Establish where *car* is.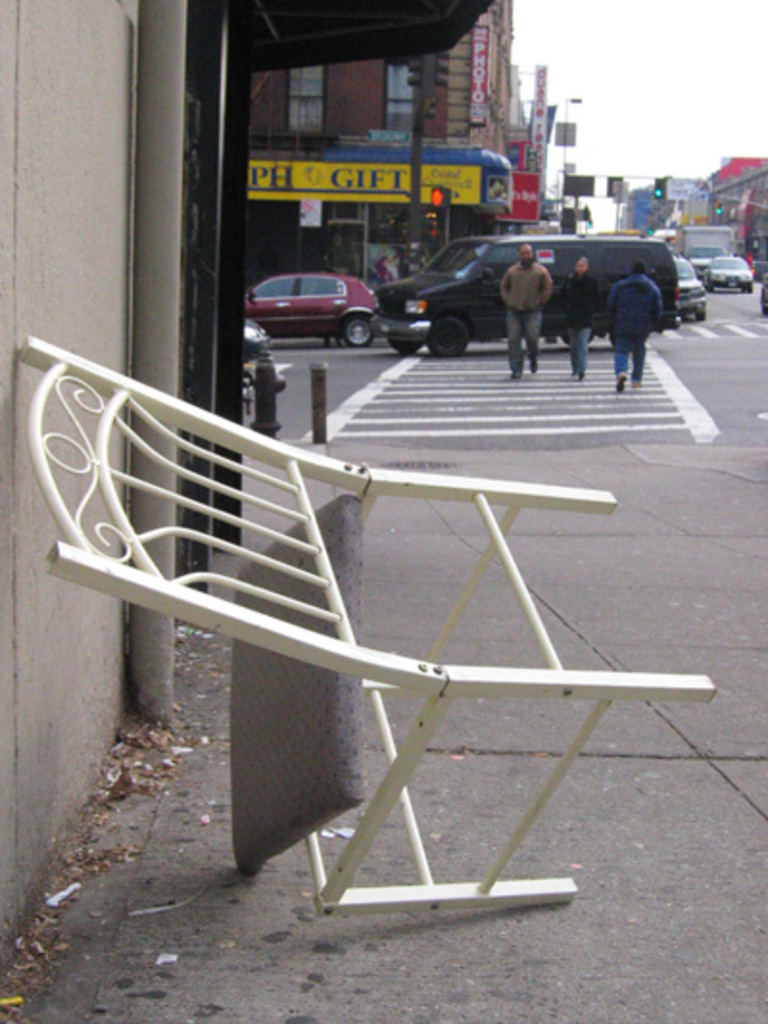
Established at detection(670, 254, 705, 325).
